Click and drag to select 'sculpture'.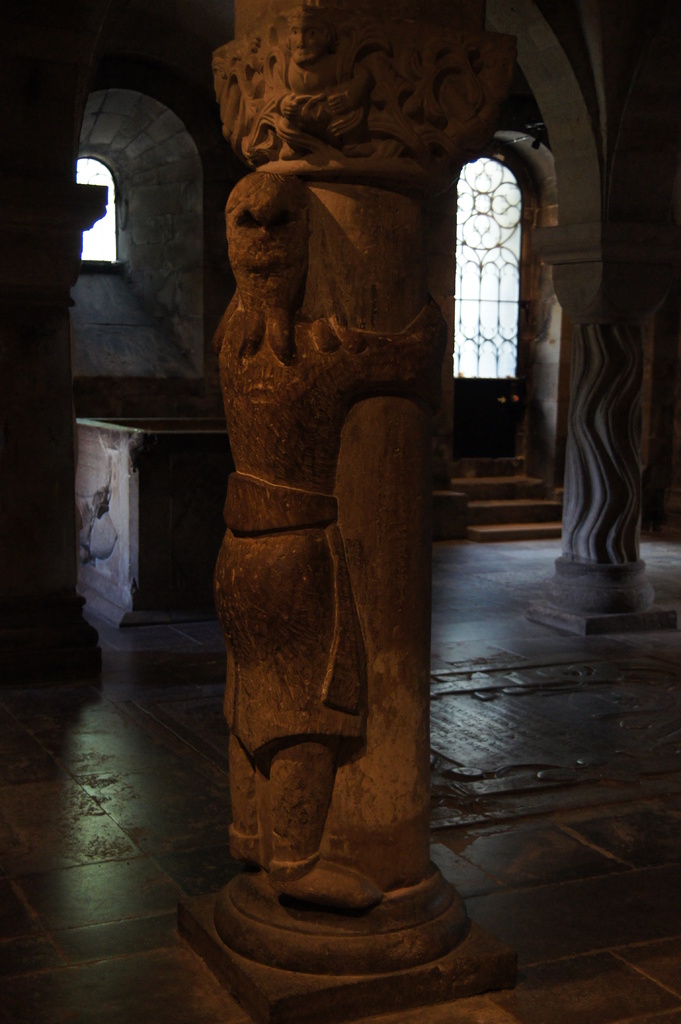
Selection: 214:169:430:910.
